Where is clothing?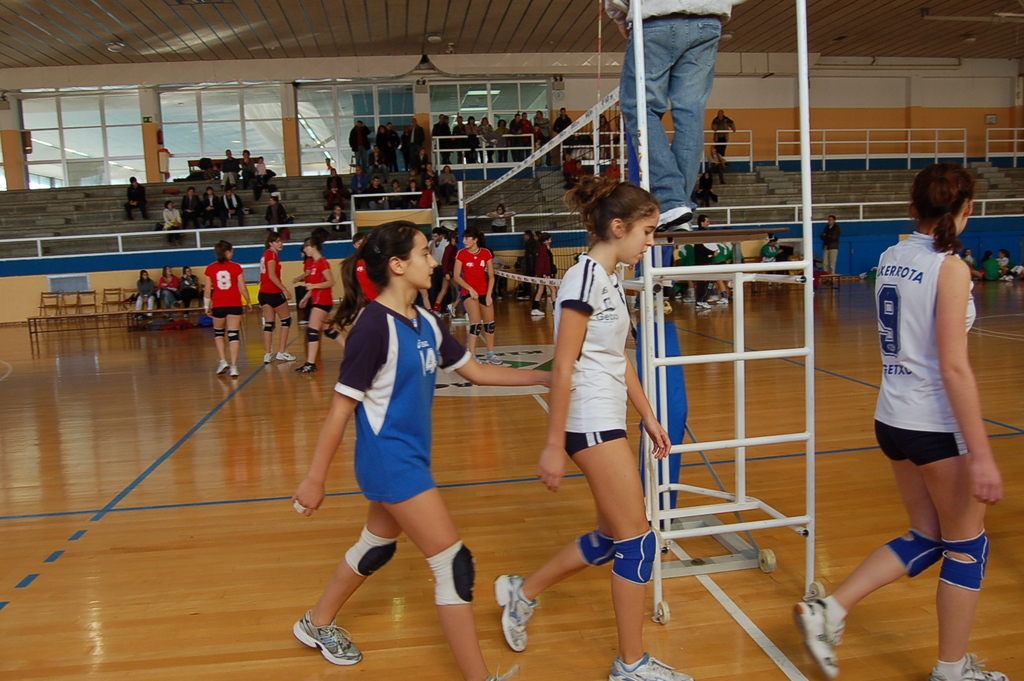
box(122, 183, 149, 217).
